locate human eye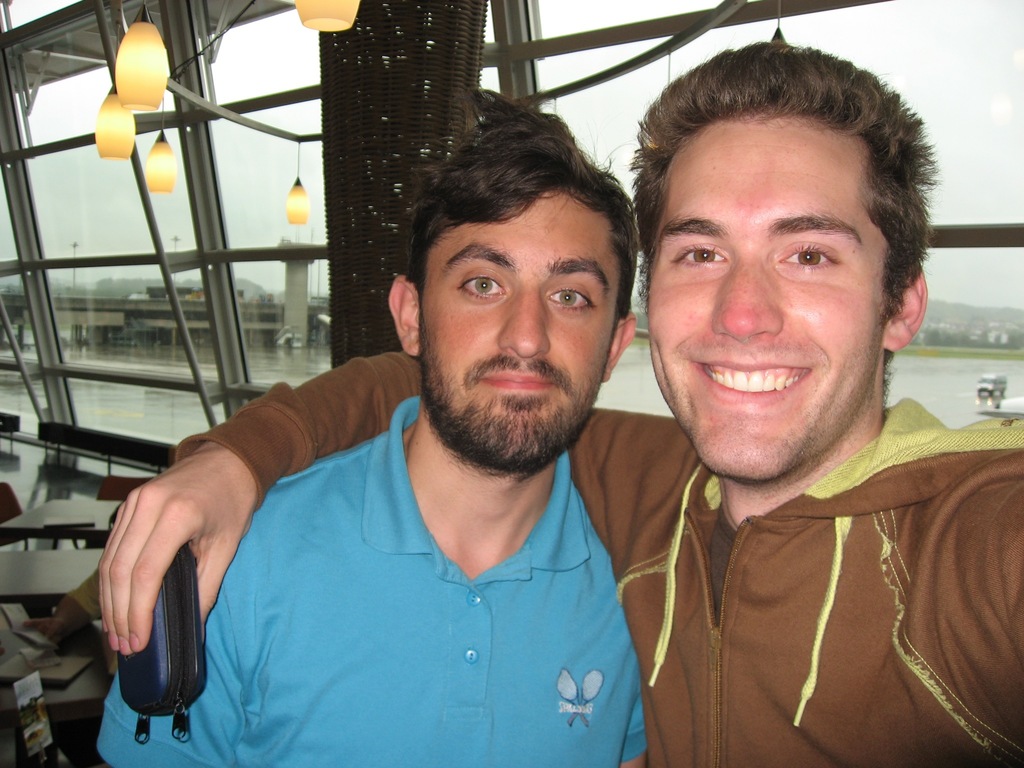
<bbox>669, 236, 731, 274</bbox>
